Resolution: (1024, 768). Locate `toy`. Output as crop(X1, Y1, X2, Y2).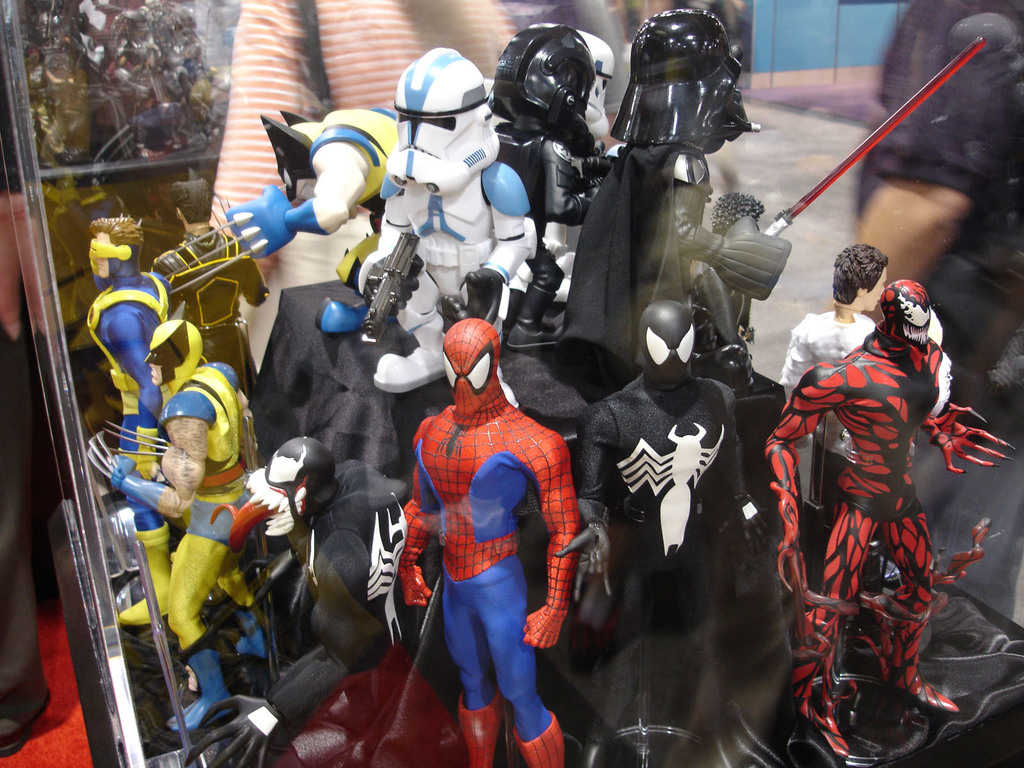
crop(57, 211, 267, 627).
